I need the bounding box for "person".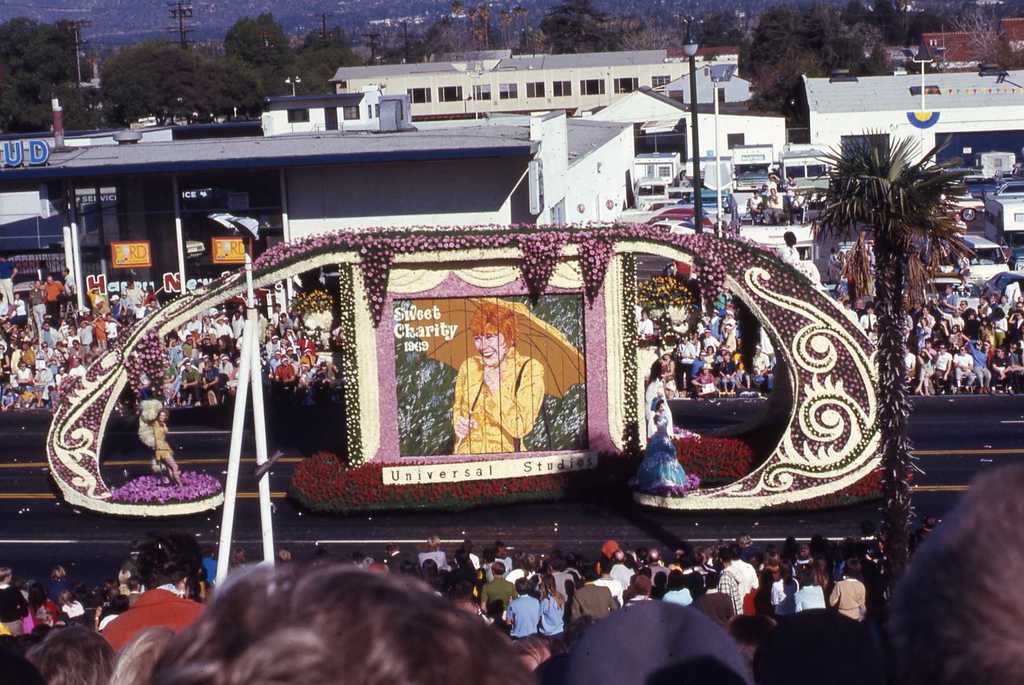
Here it is: bbox(780, 172, 799, 190).
